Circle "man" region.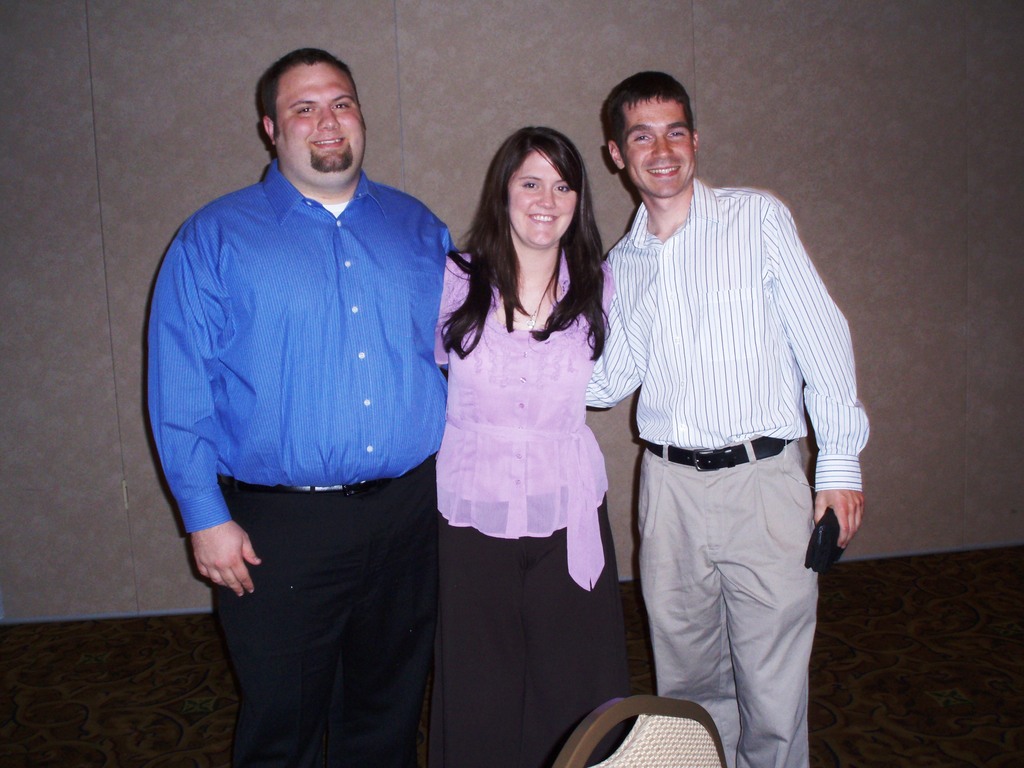
Region: x1=150, y1=37, x2=482, y2=742.
